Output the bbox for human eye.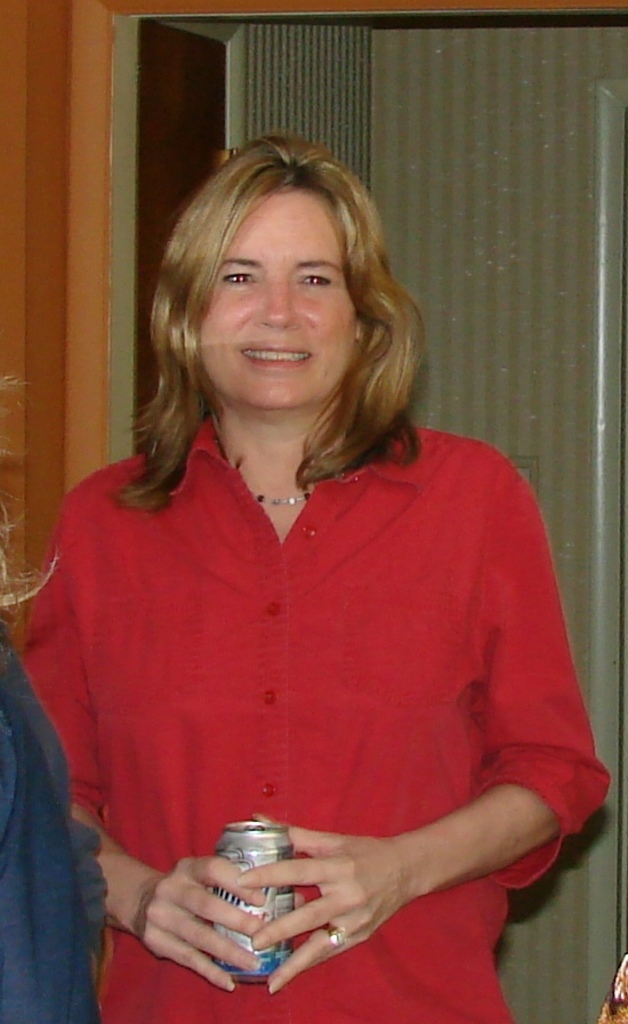
rect(215, 266, 259, 292).
